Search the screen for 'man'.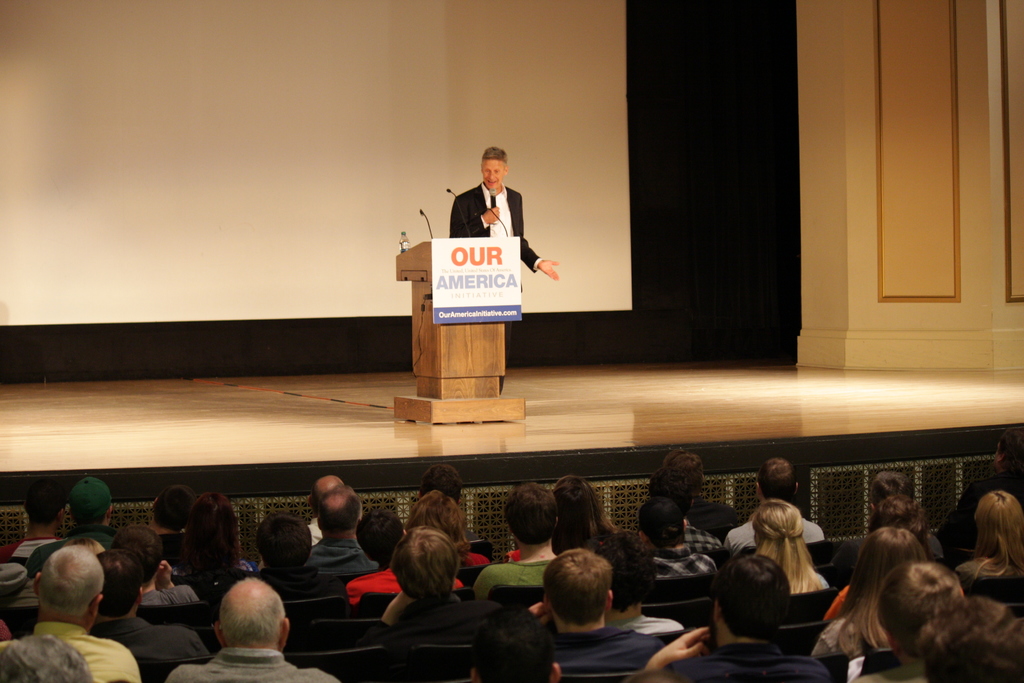
Found at box(447, 147, 561, 393).
